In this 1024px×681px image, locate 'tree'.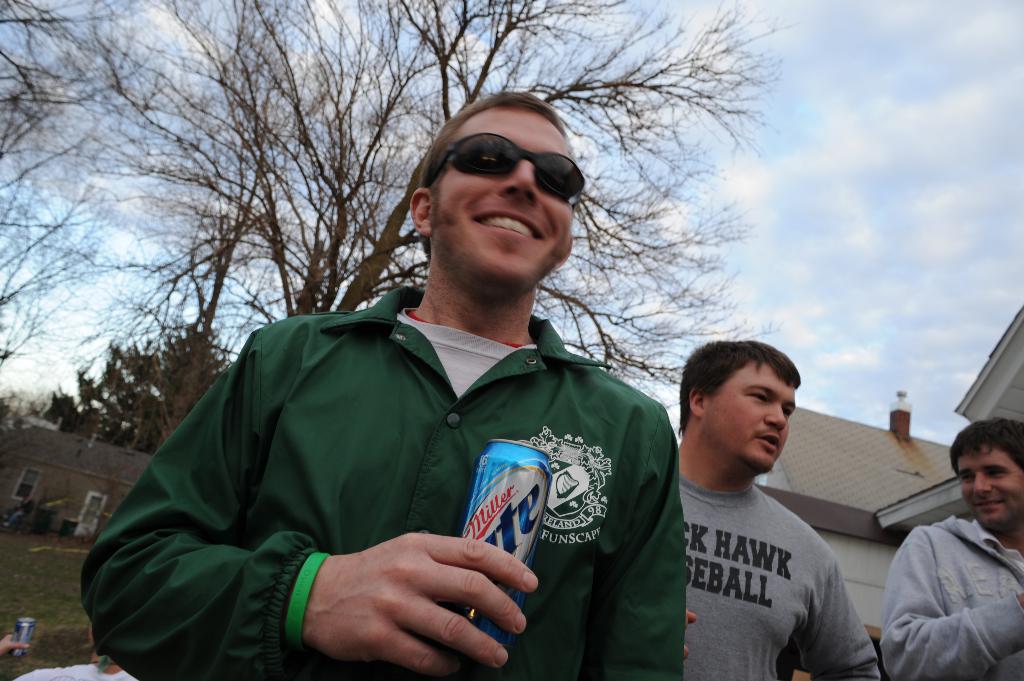
Bounding box: 35,314,241,454.
